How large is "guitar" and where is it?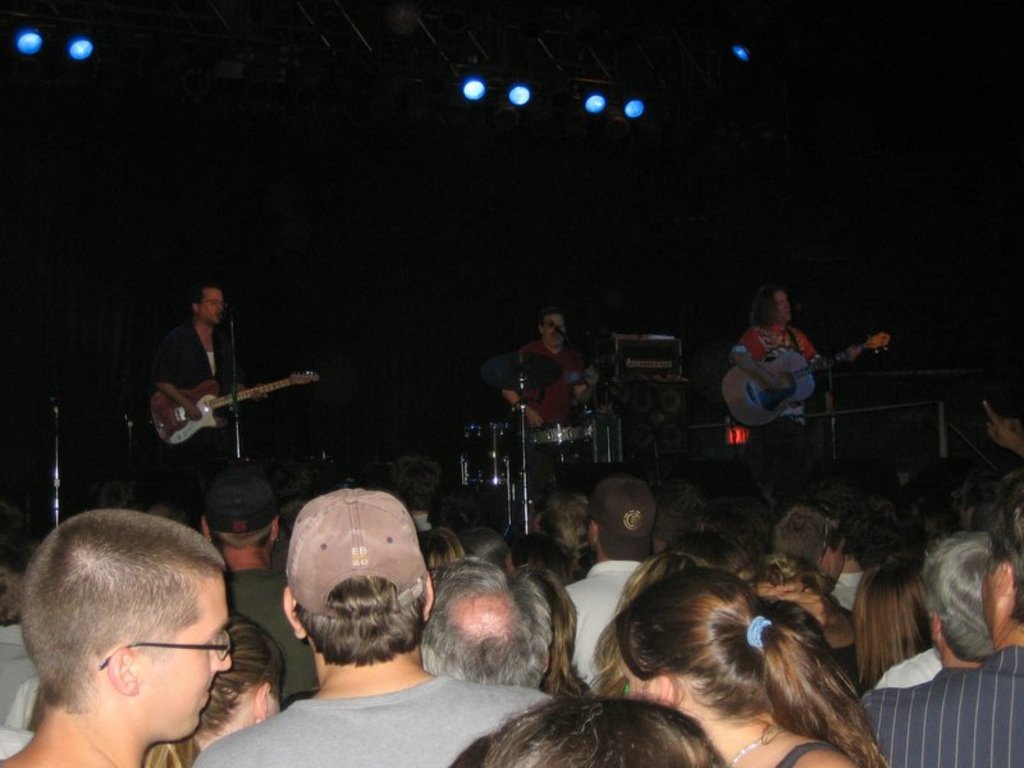
Bounding box: bbox=(142, 351, 308, 463).
